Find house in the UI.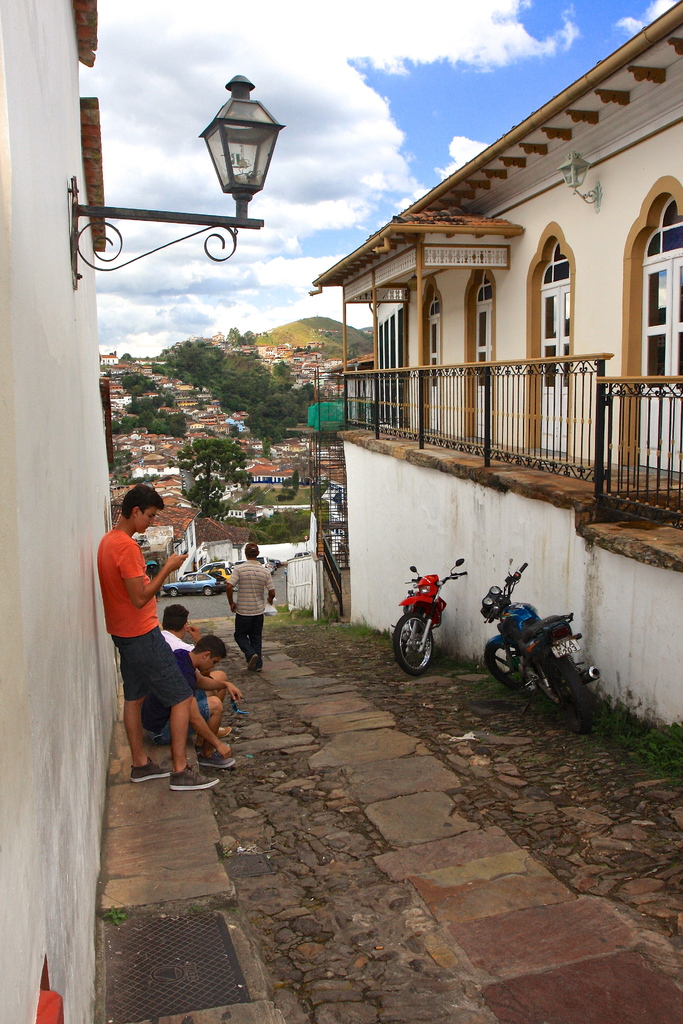
UI element at box=[130, 454, 170, 472].
